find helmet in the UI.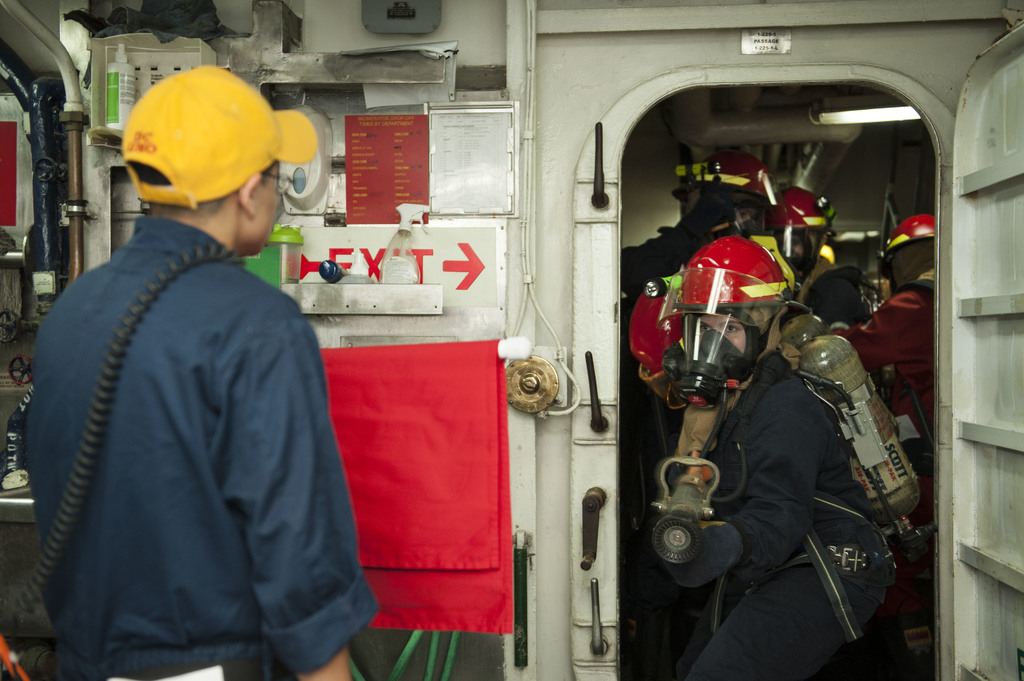
UI element at bbox(653, 230, 794, 387).
